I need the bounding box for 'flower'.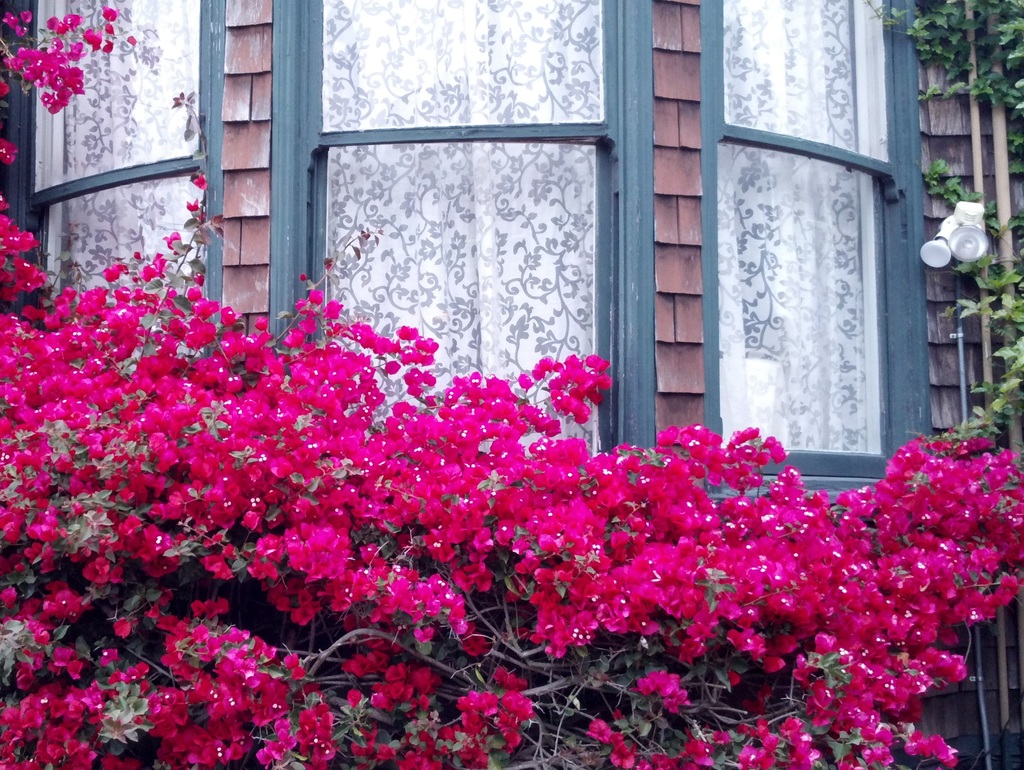
Here it is: <box>186,197,202,214</box>.
